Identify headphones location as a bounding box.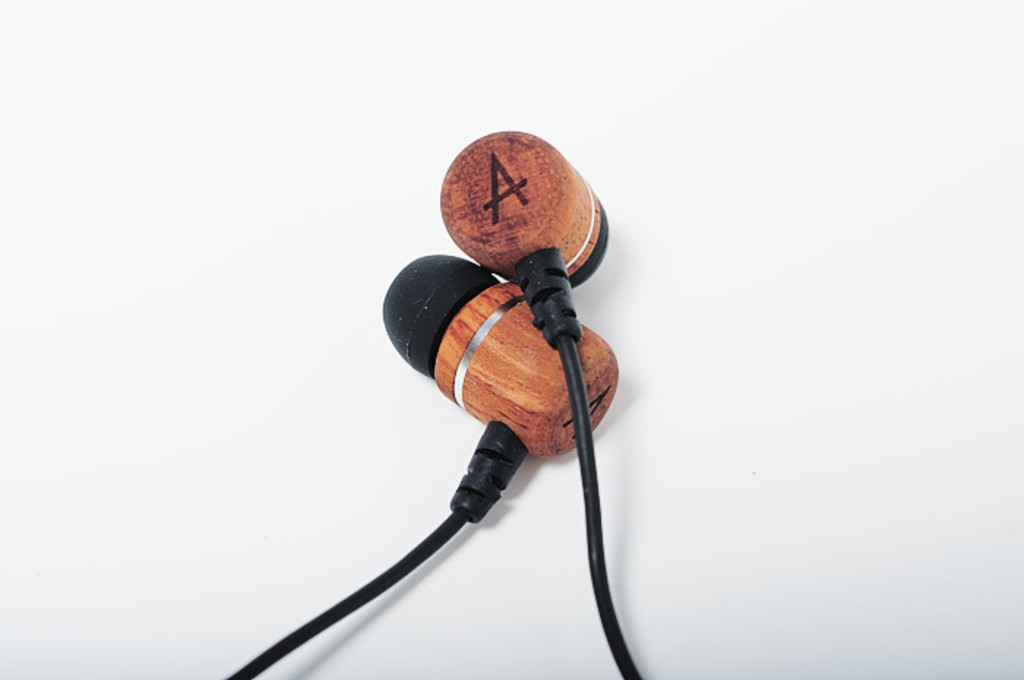
x1=231, y1=170, x2=648, y2=679.
